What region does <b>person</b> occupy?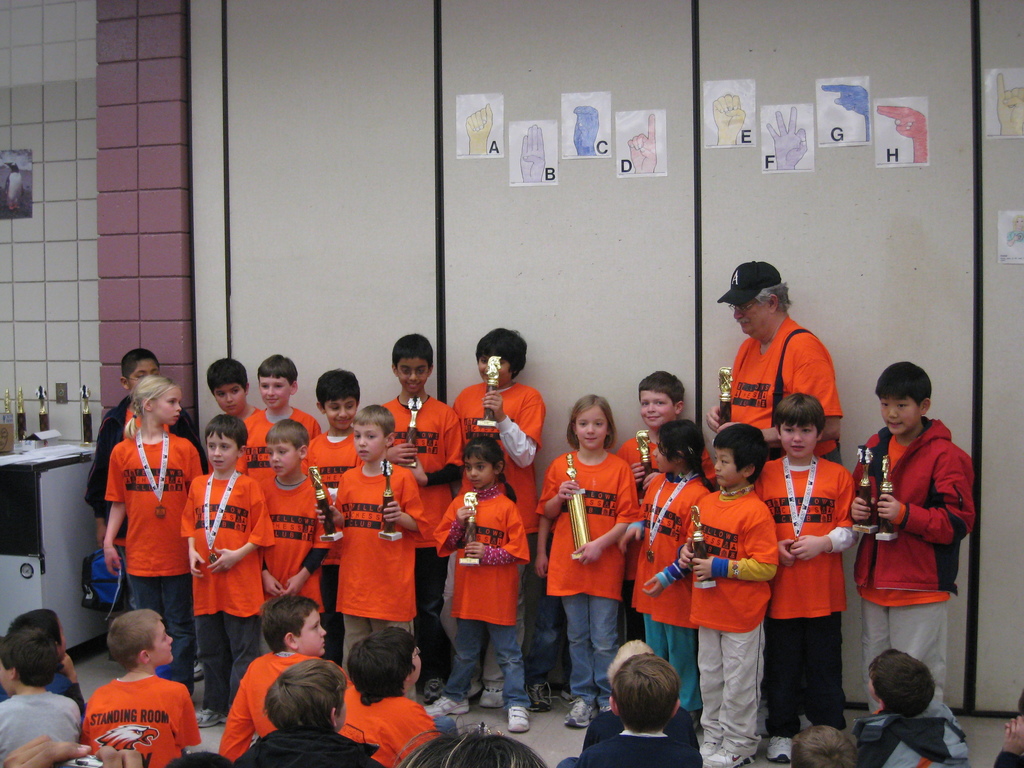
Rect(717, 256, 842, 462).
